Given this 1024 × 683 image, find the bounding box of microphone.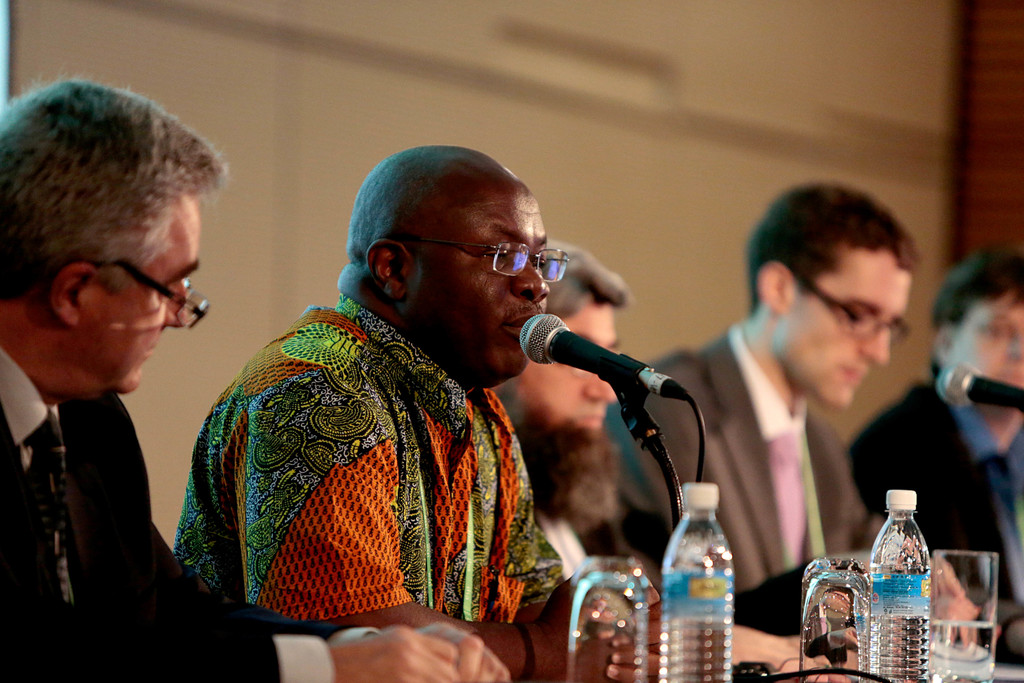
[left=935, top=362, right=1023, bottom=415].
